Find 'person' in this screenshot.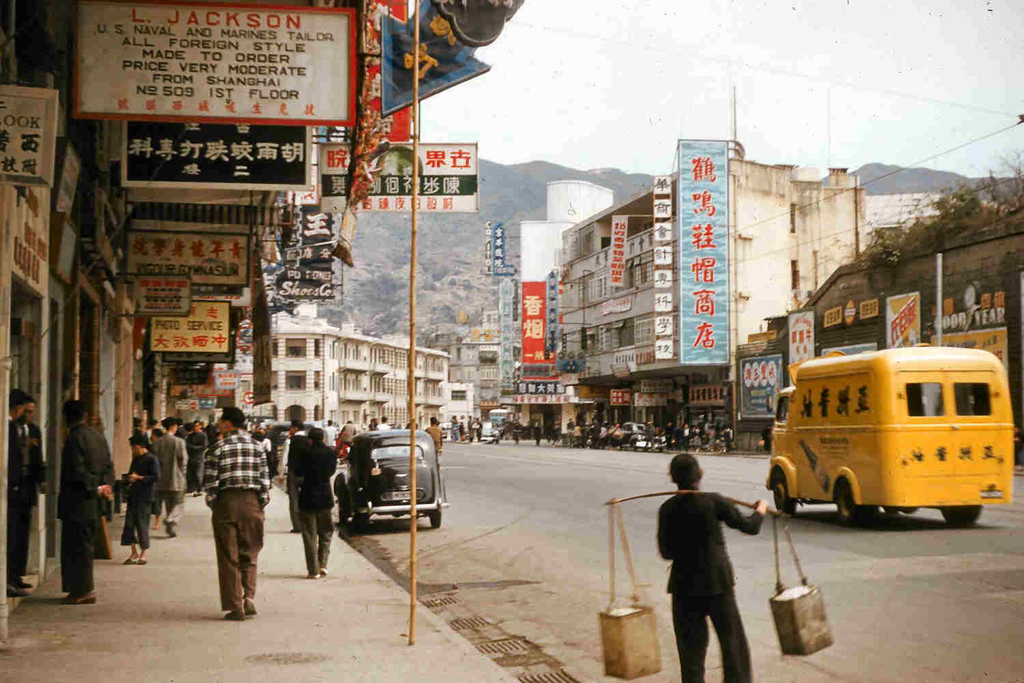
The bounding box for 'person' is x1=657, y1=447, x2=767, y2=682.
